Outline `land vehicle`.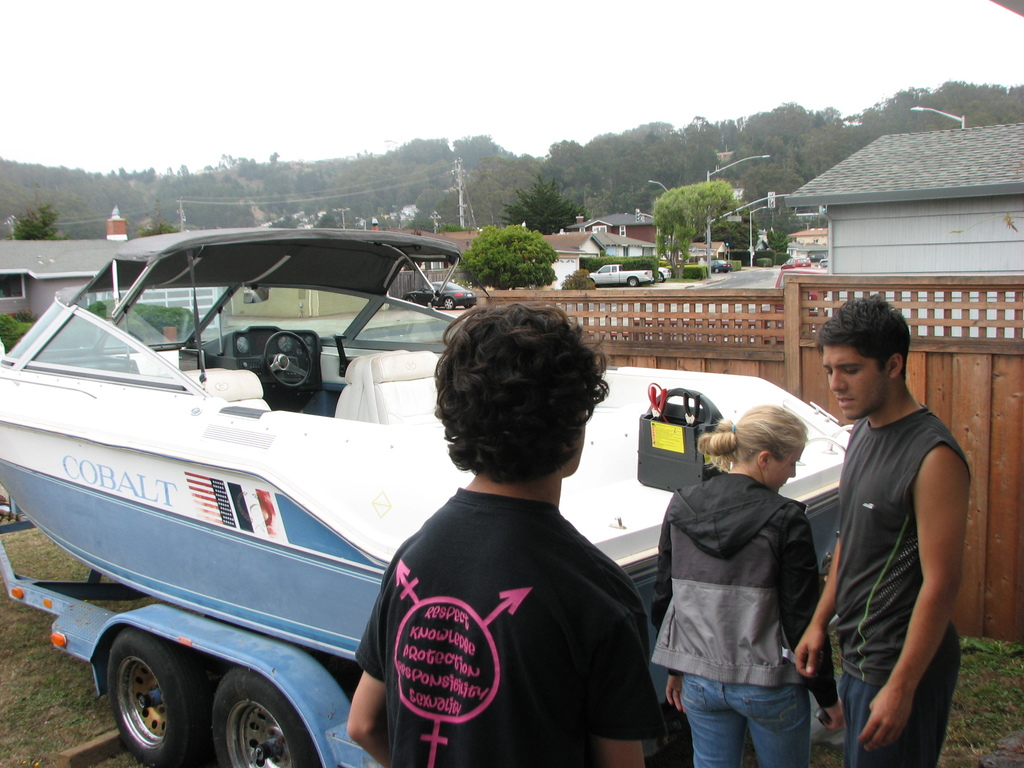
Outline: locate(586, 262, 654, 288).
